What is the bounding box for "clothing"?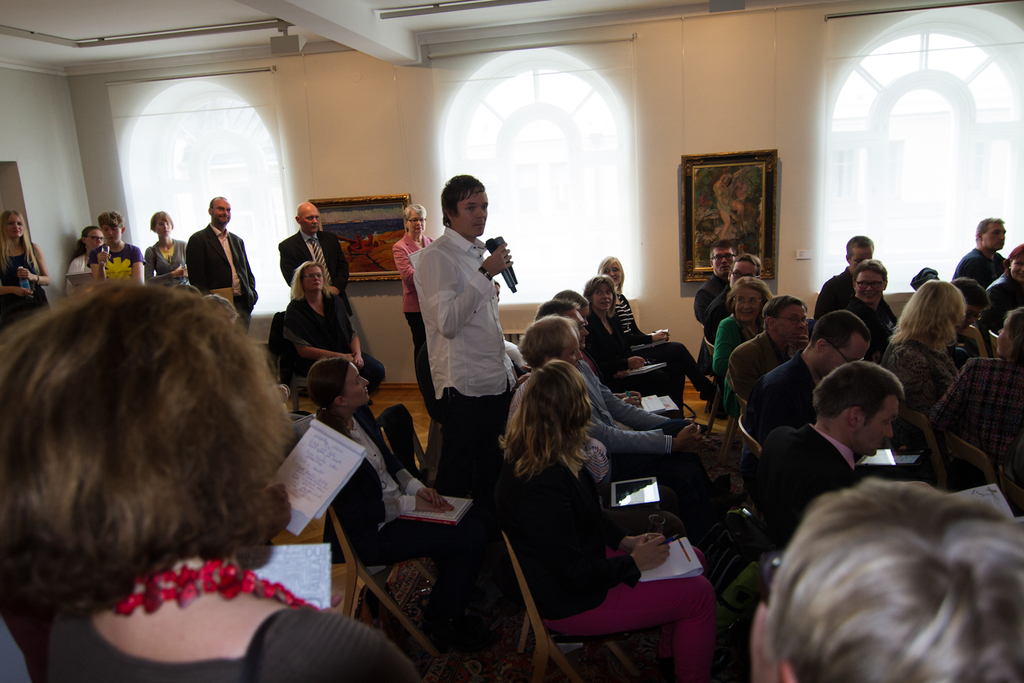
{"left": 726, "top": 330, "right": 801, "bottom": 401}.
